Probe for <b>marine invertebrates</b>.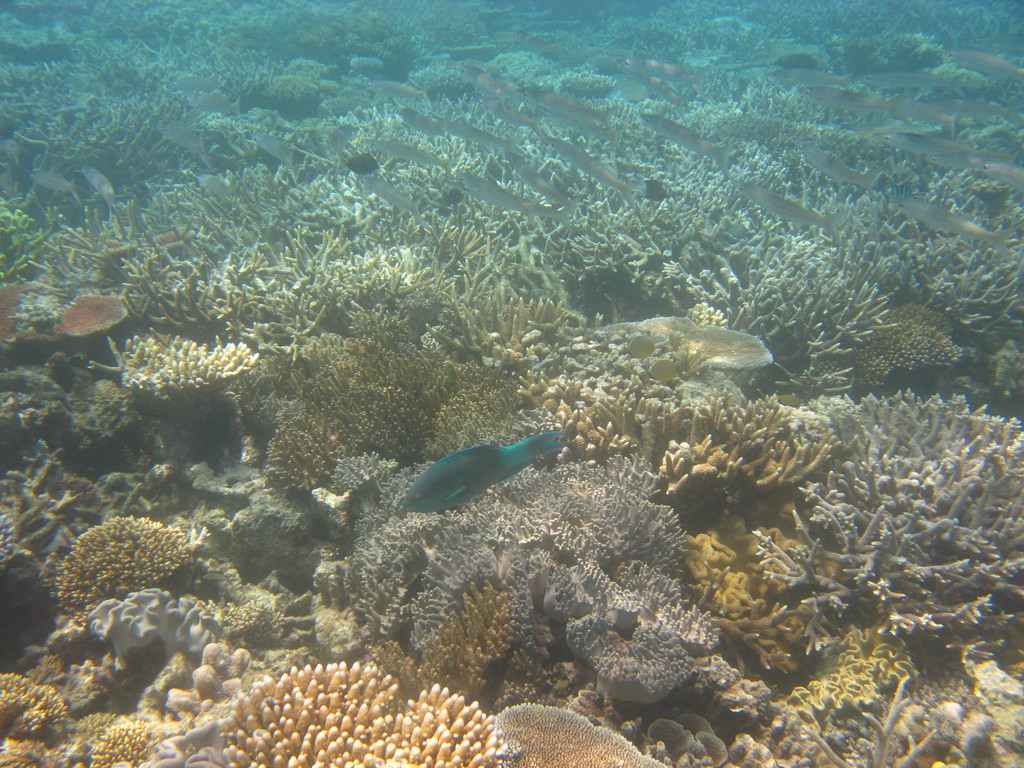
Probe result: 926/58/1023/125.
